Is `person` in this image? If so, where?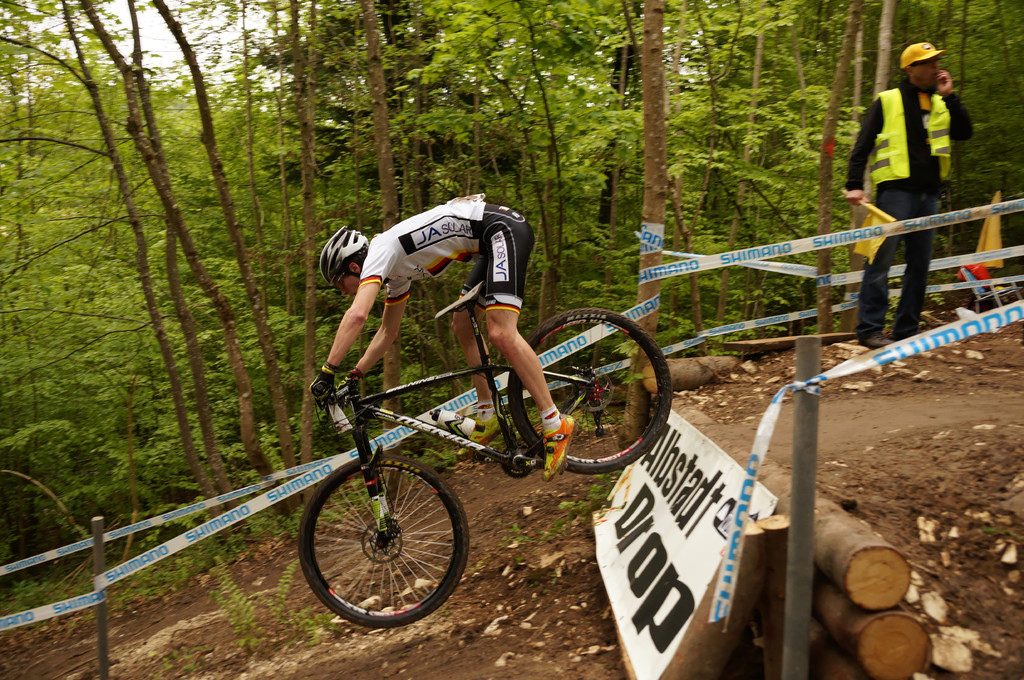
Yes, at box(332, 192, 584, 486).
